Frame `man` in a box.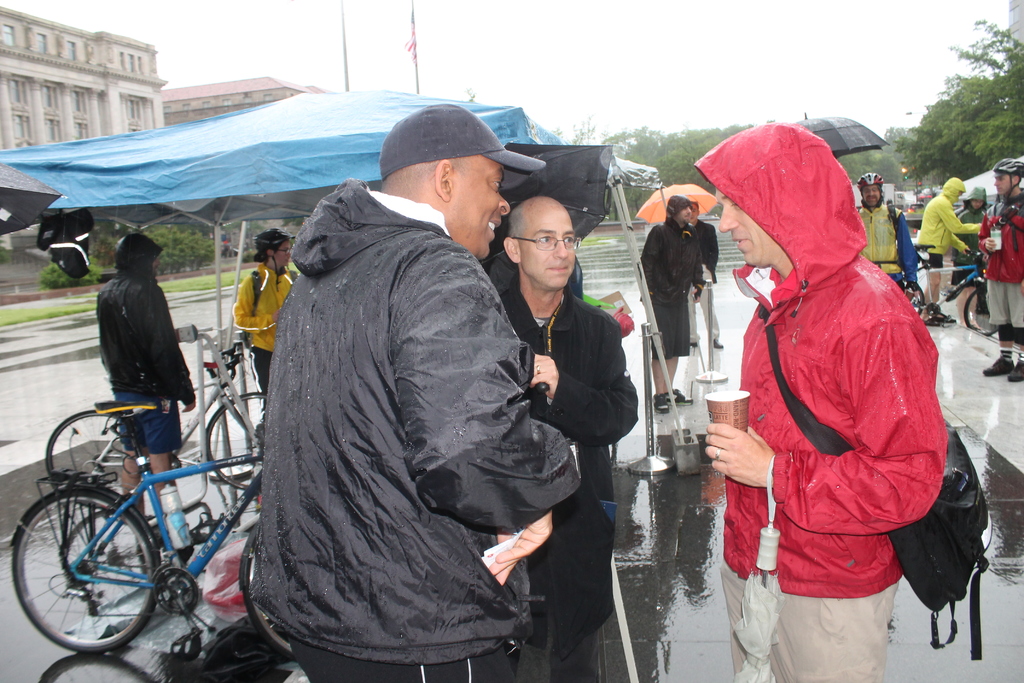
(234, 134, 590, 682).
